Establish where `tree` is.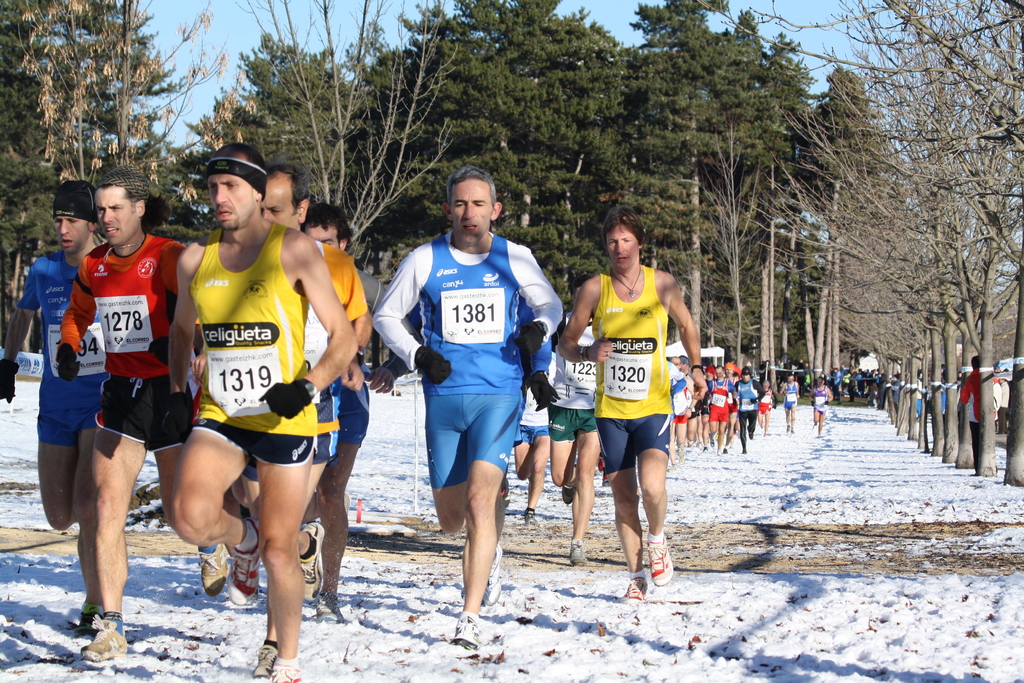
Established at 17/0/228/198.
